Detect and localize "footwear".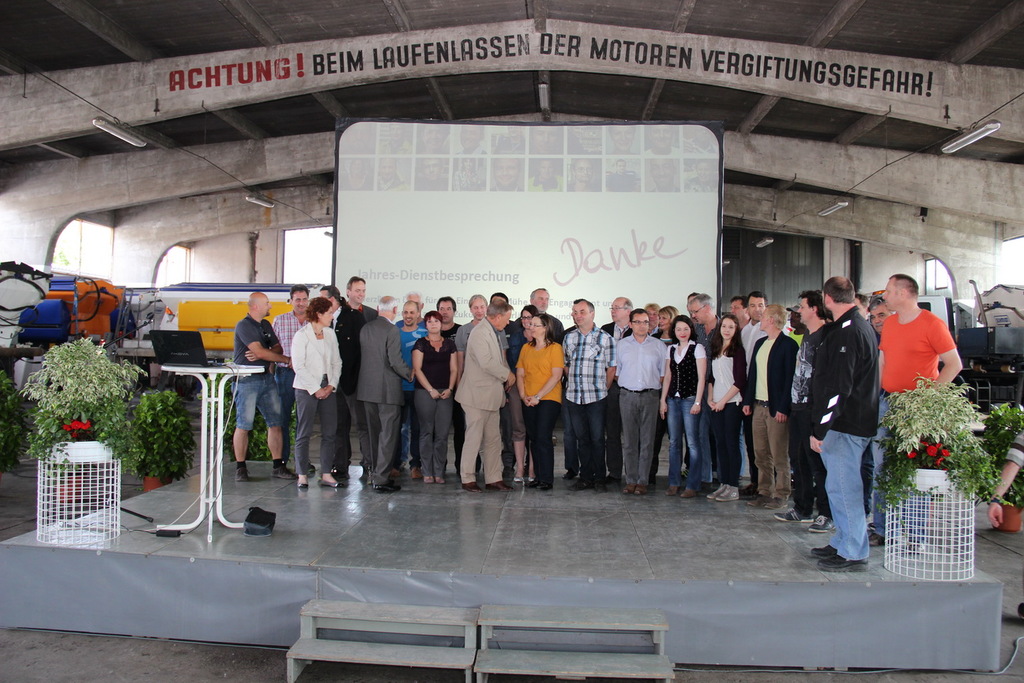
Localized at x1=739 y1=484 x2=759 y2=497.
